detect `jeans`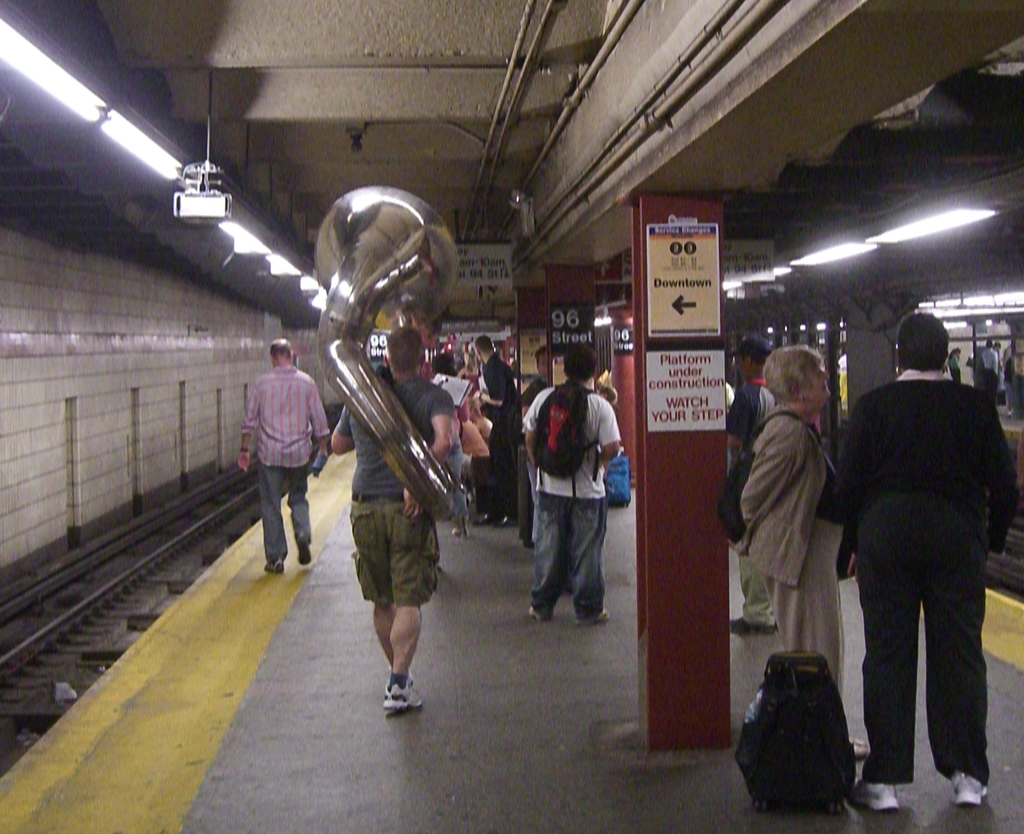
<region>442, 439, 466, 523</region>
